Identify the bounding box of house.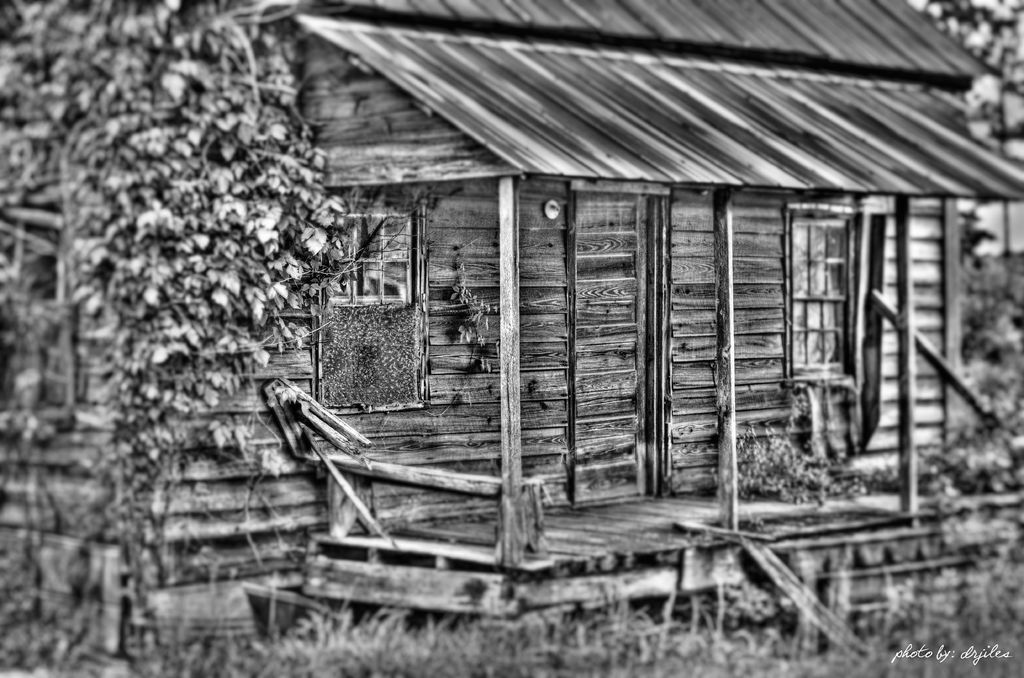
x1=276, y1=0, x2=1023, y2=621.
